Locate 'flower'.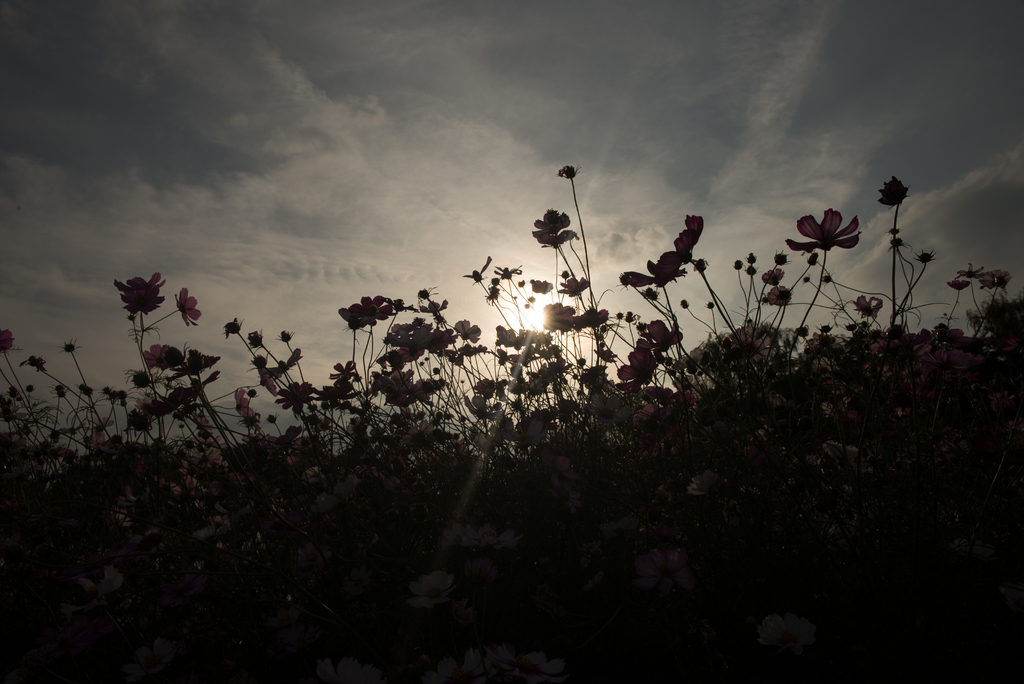
Bounding box: (792, 204, 869, 248).
